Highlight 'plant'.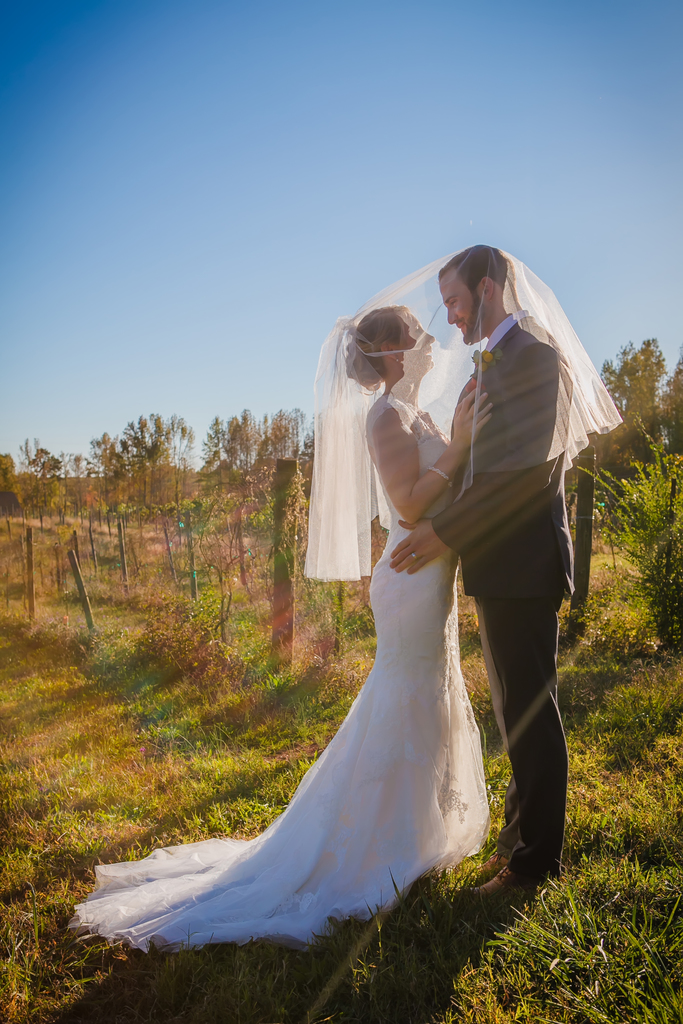
Highlighted region: x1=582 y1=429 x2=682 y2=652.
